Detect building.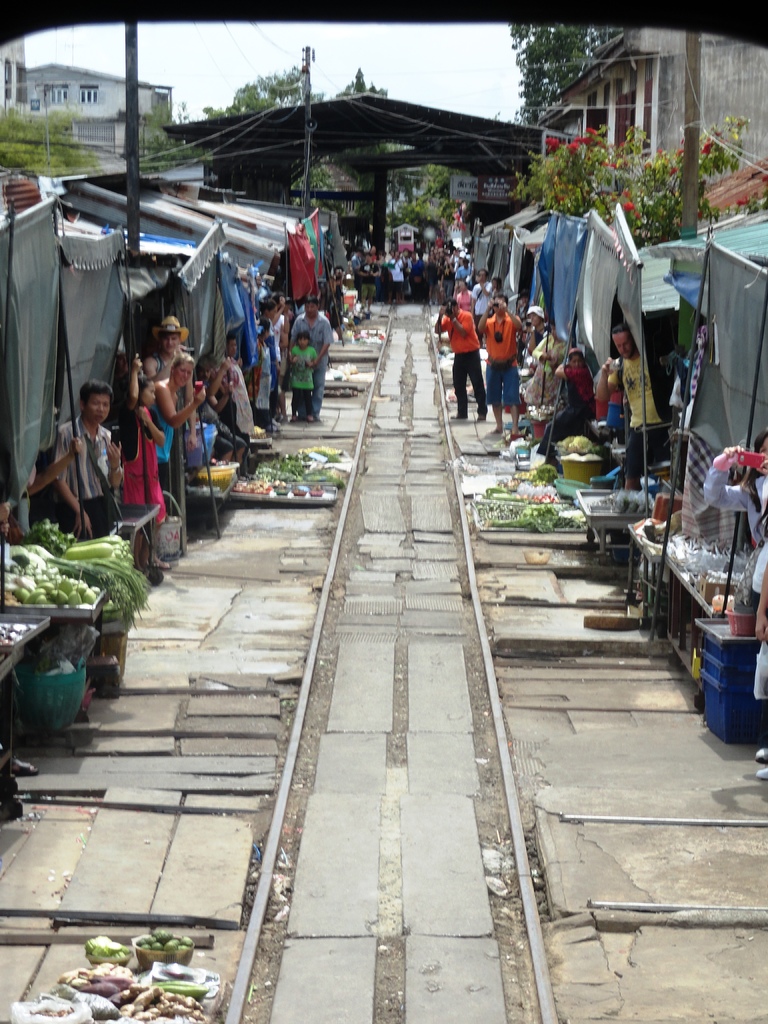
Detected at box(4, 36, 22, 101).
